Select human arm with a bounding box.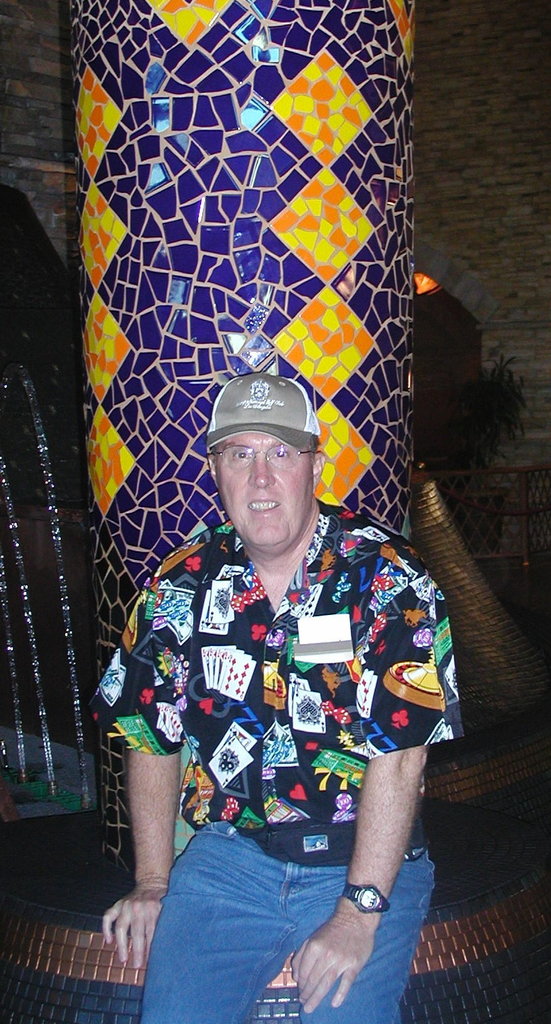
(x1=111, y1=599, x2=192, y2=978).
